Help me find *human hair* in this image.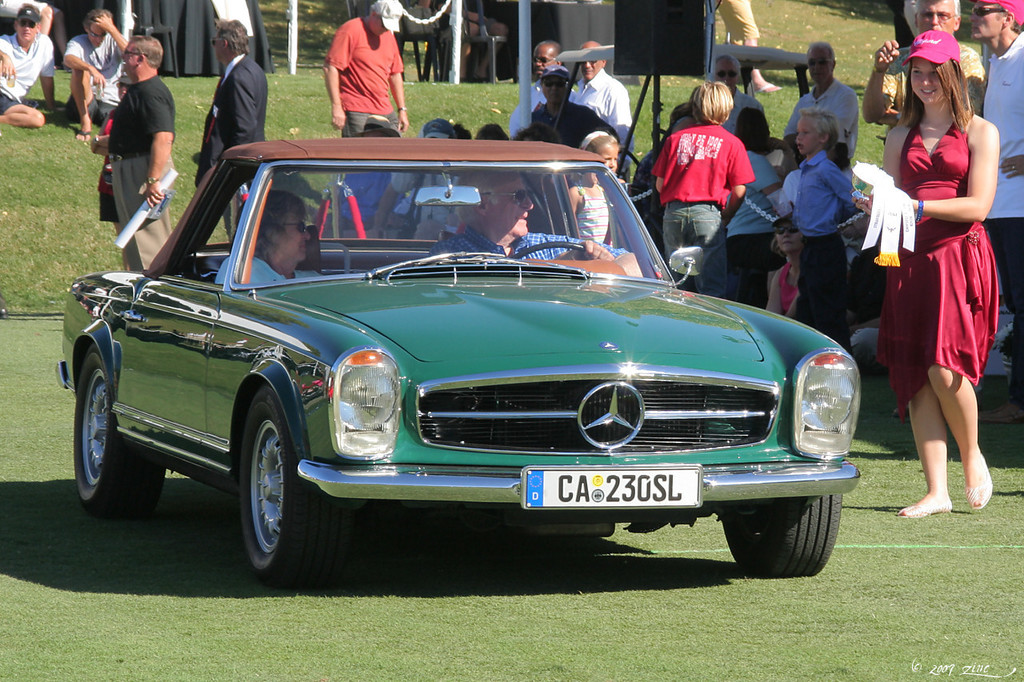
Found it: [x1=893, y1=54, x2=972, y2=136].
